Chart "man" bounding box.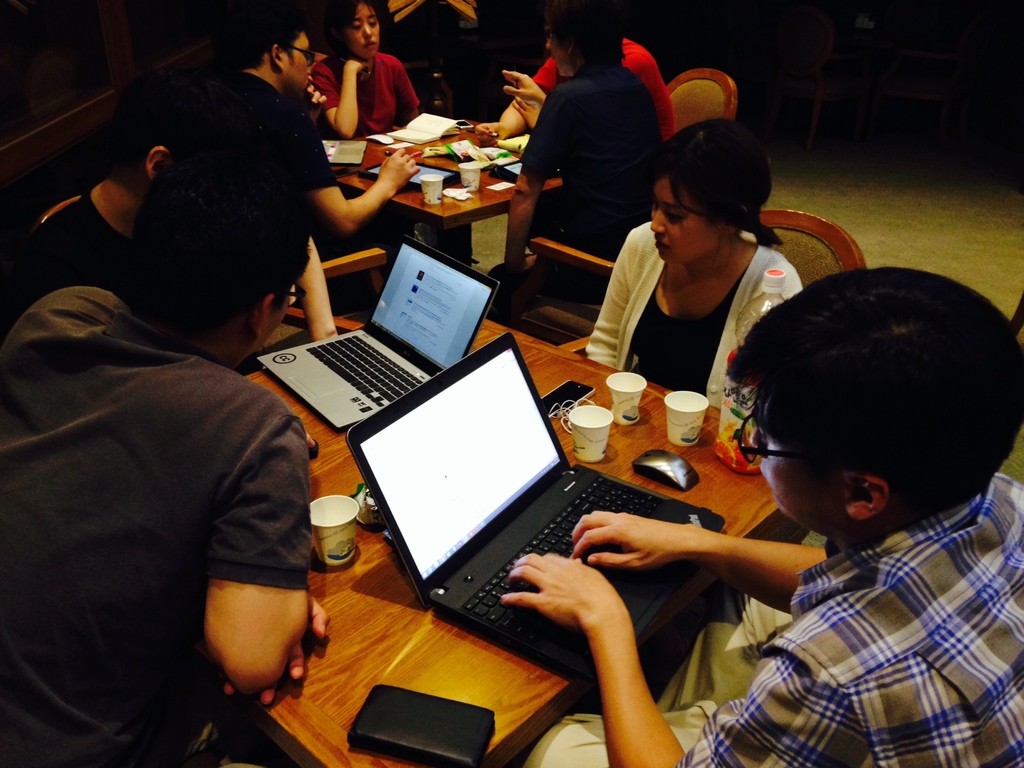
Charted: 220, 16, 420, 228.
